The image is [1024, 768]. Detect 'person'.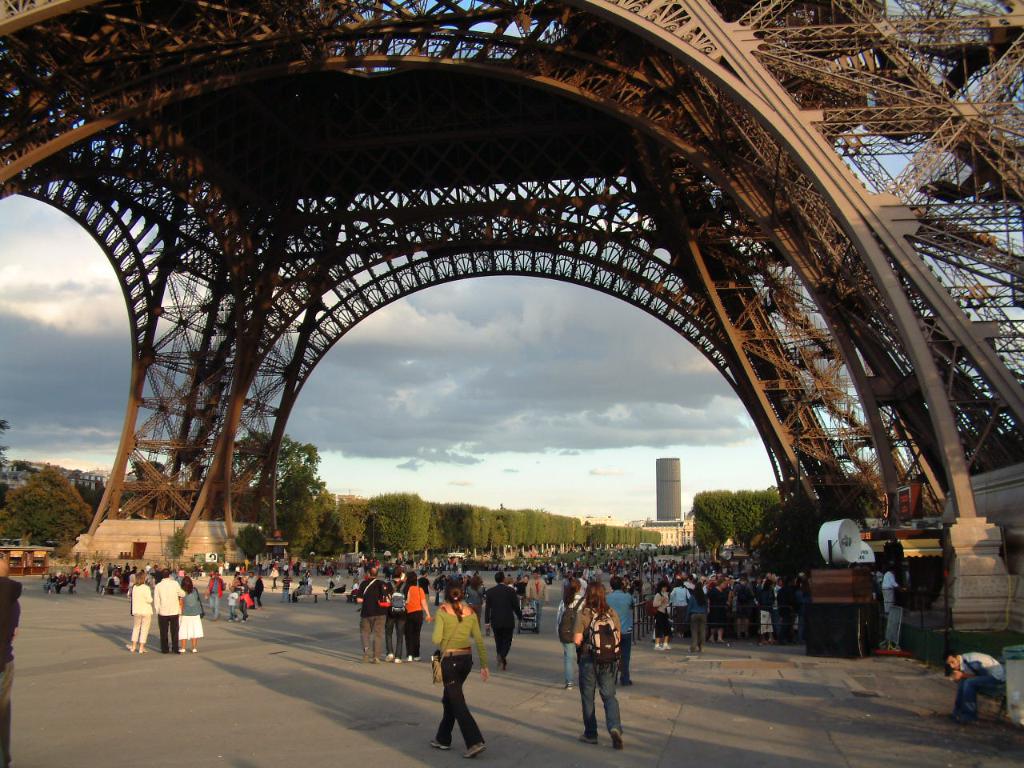
Detection: <bbox>567, 582, 623, 752</bbox>.
